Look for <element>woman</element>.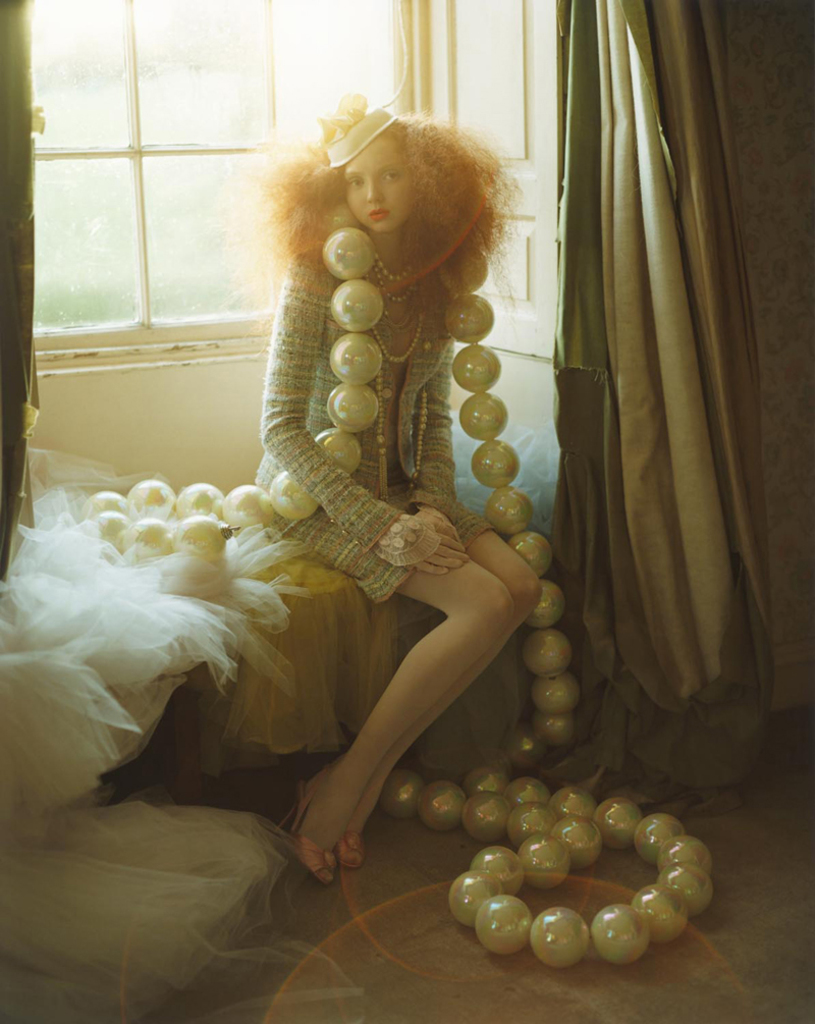
Found: bbox(255, 90, 541, 883).
